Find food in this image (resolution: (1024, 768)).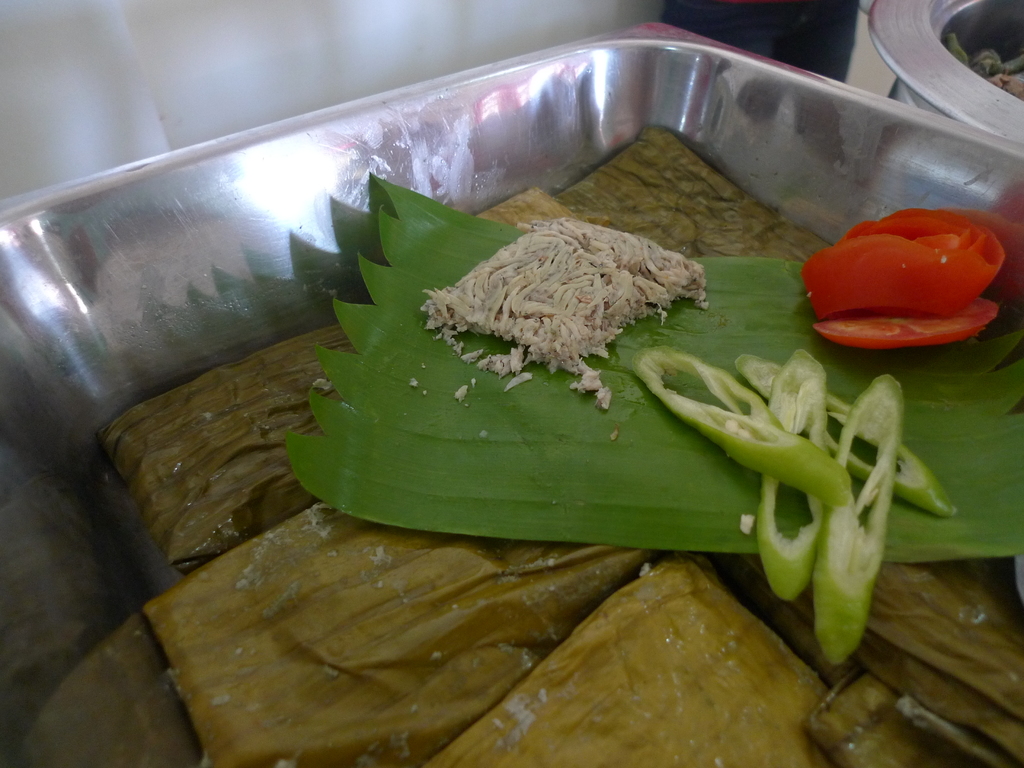
797 207 1004 348.
